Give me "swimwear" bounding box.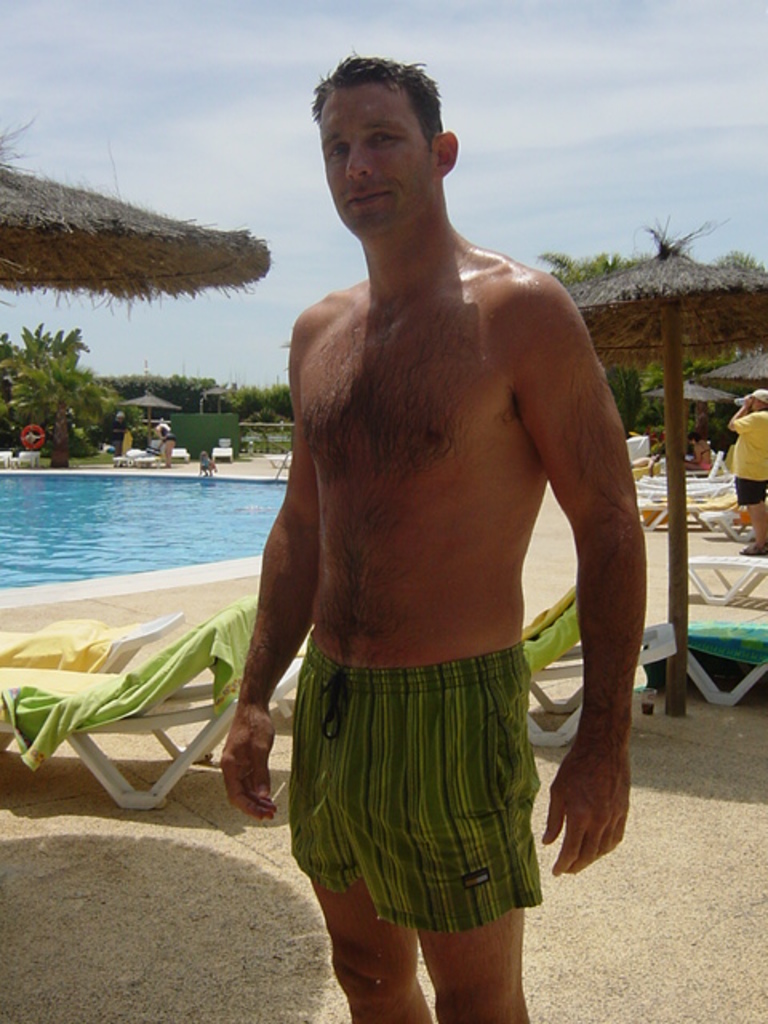
(730,406,766,517).
